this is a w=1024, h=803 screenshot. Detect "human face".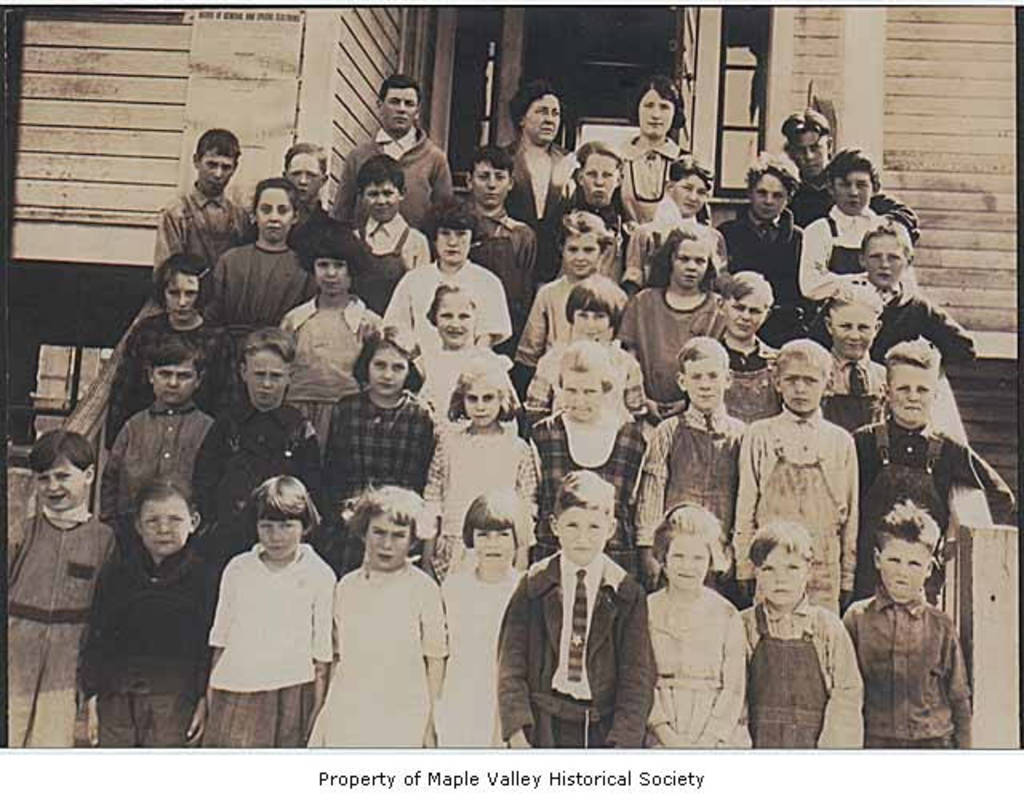
750, 171, 786, 224.
